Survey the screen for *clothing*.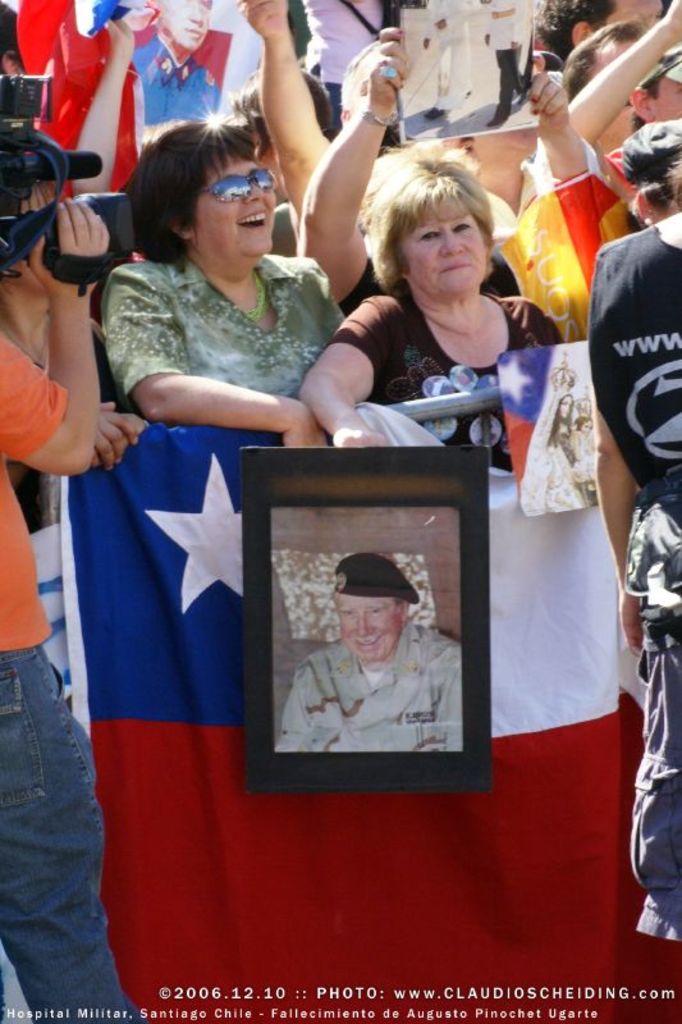
Survey found: rect(493, 0, 525, 114).
